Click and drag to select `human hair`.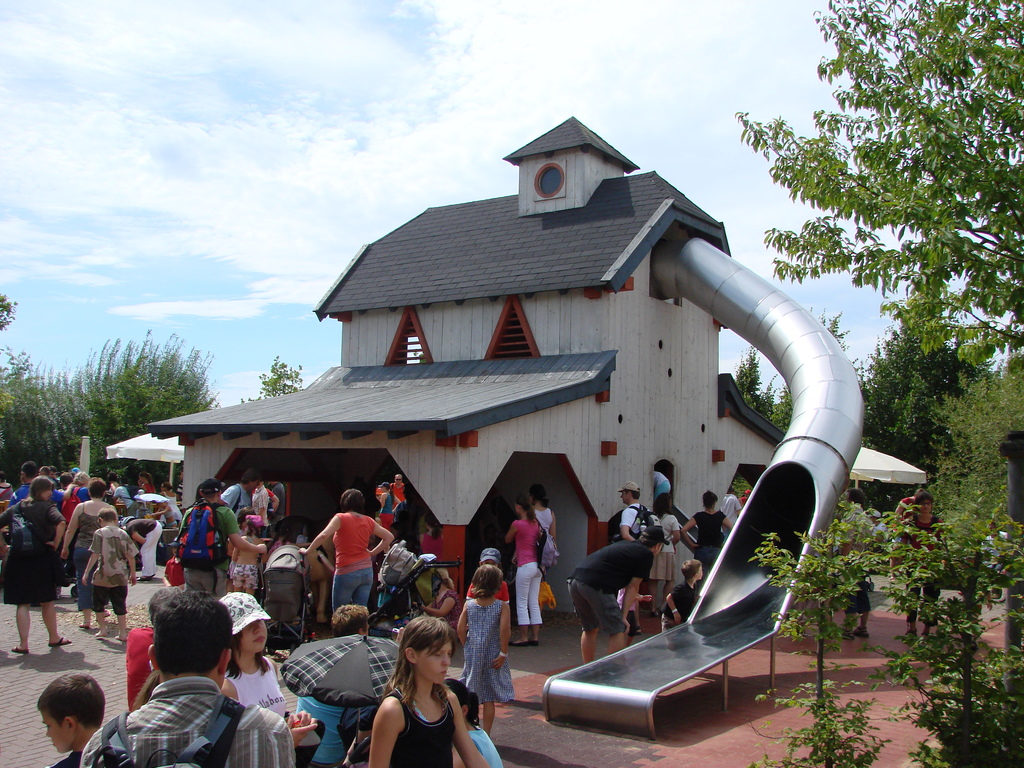
Selection: rect(72, 470, 90, 487).
